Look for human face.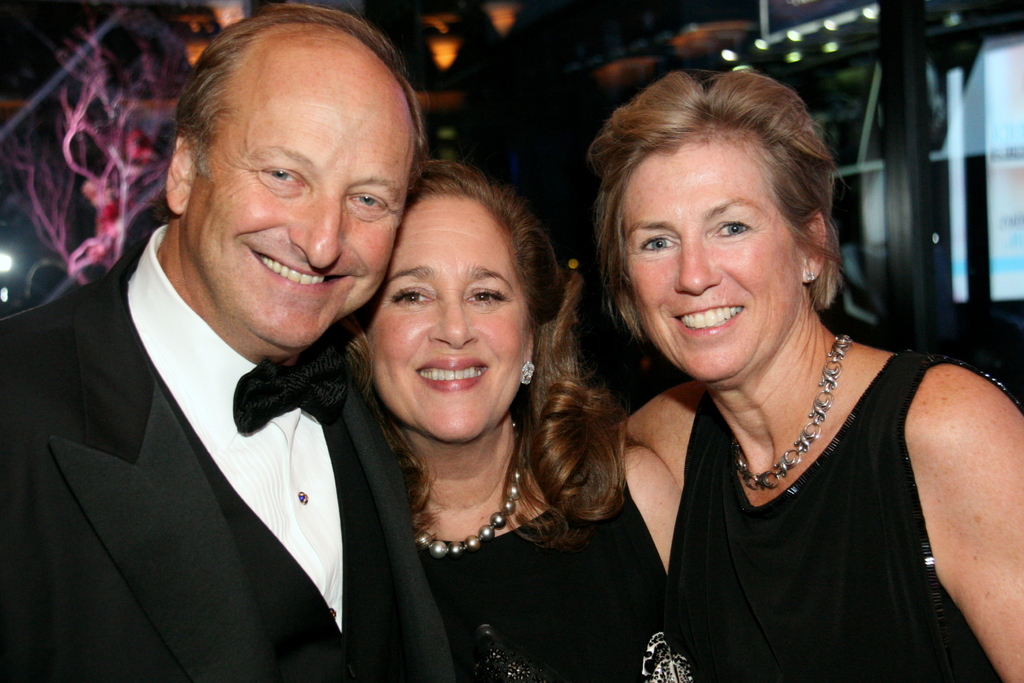
Found: 621, 152, 801, 378.
